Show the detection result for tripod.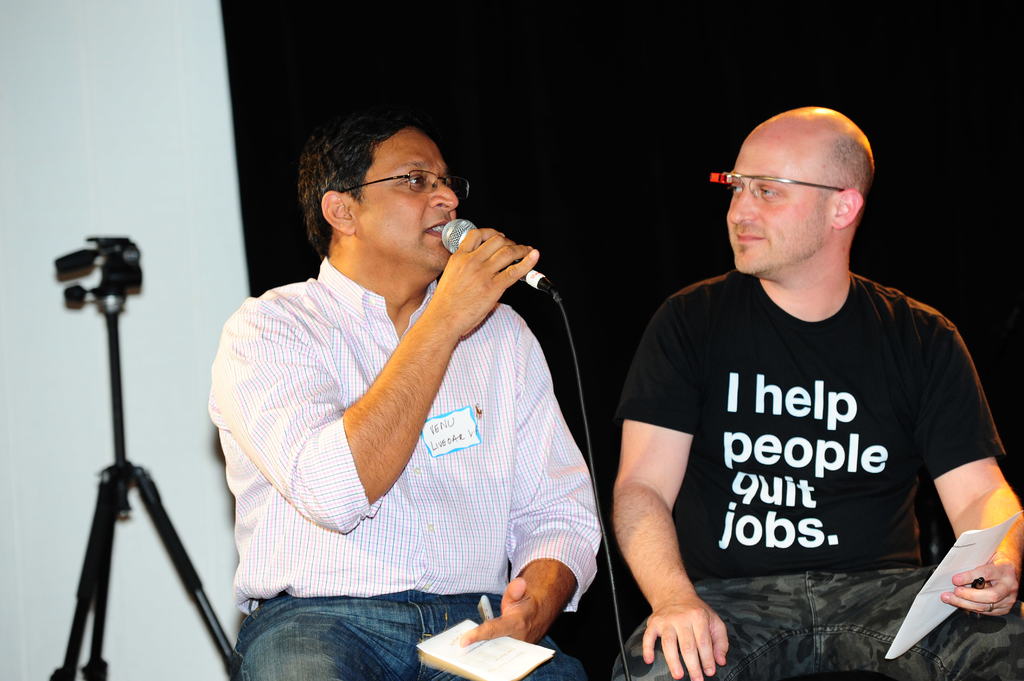
[x1=48, y1=236, x2=229, y2=680].
